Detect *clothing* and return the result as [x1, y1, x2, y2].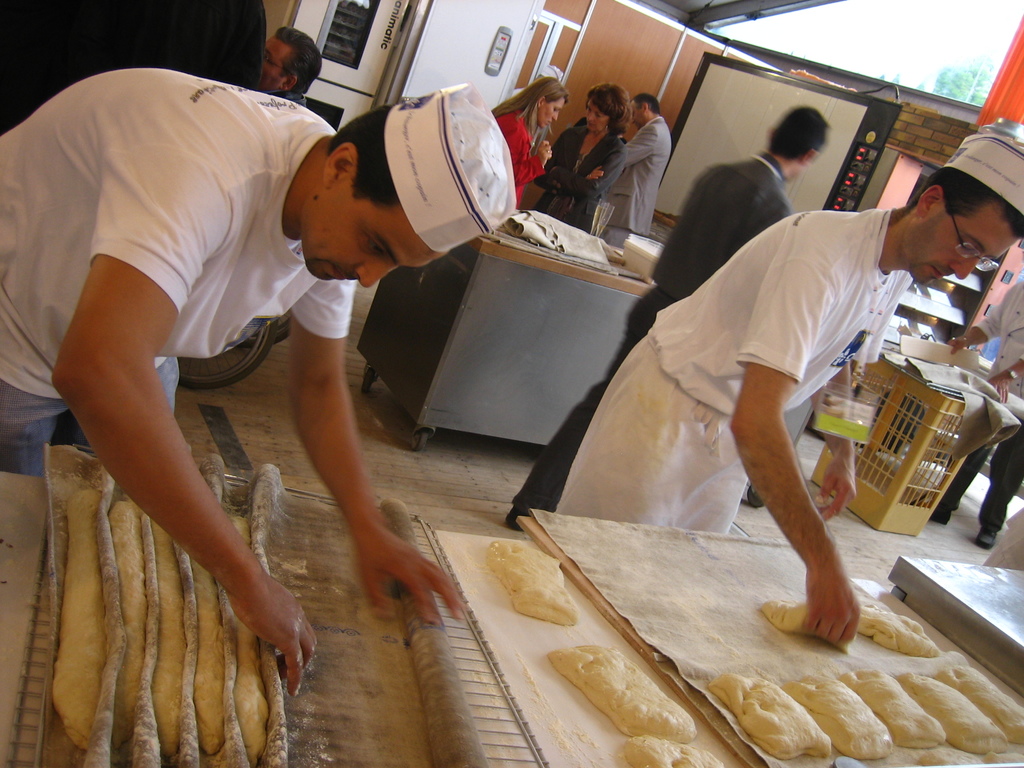
[497, 109, 547, 208].
